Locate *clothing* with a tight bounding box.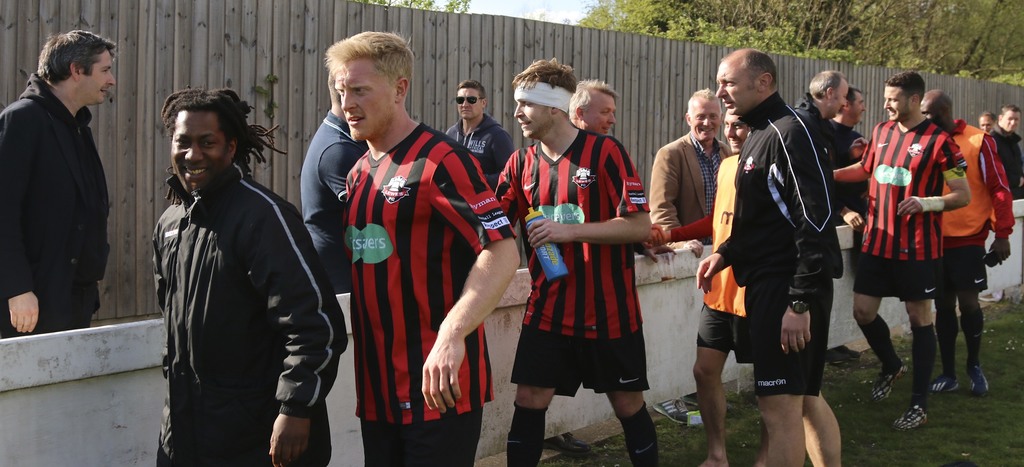
(850, 116, 972, 303).
